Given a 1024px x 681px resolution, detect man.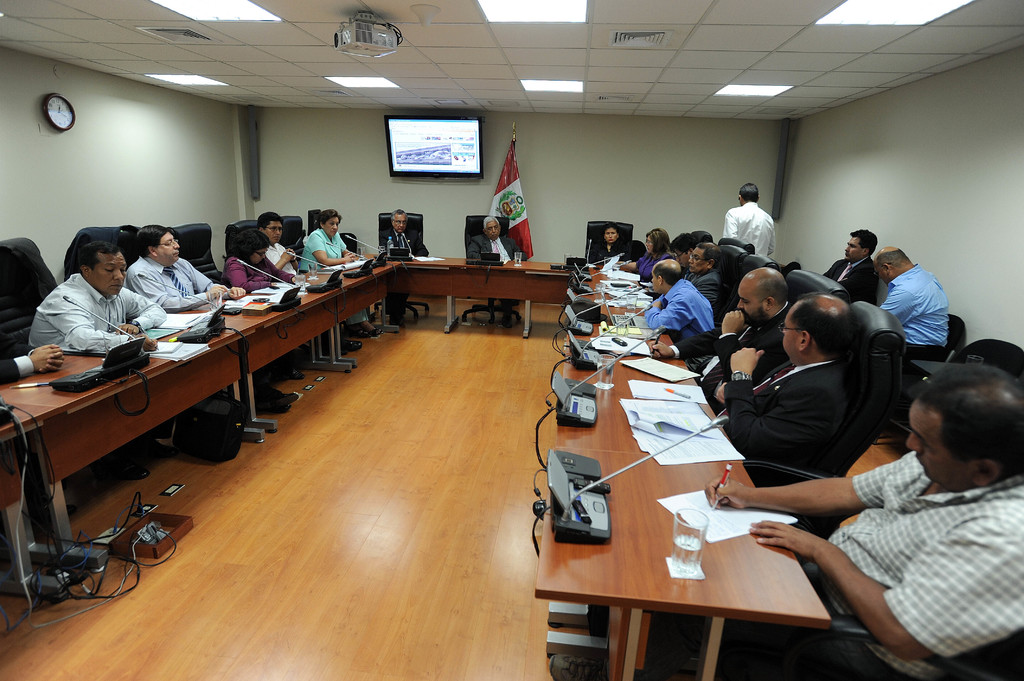
<region>826, 223, 877, 296</region>.
